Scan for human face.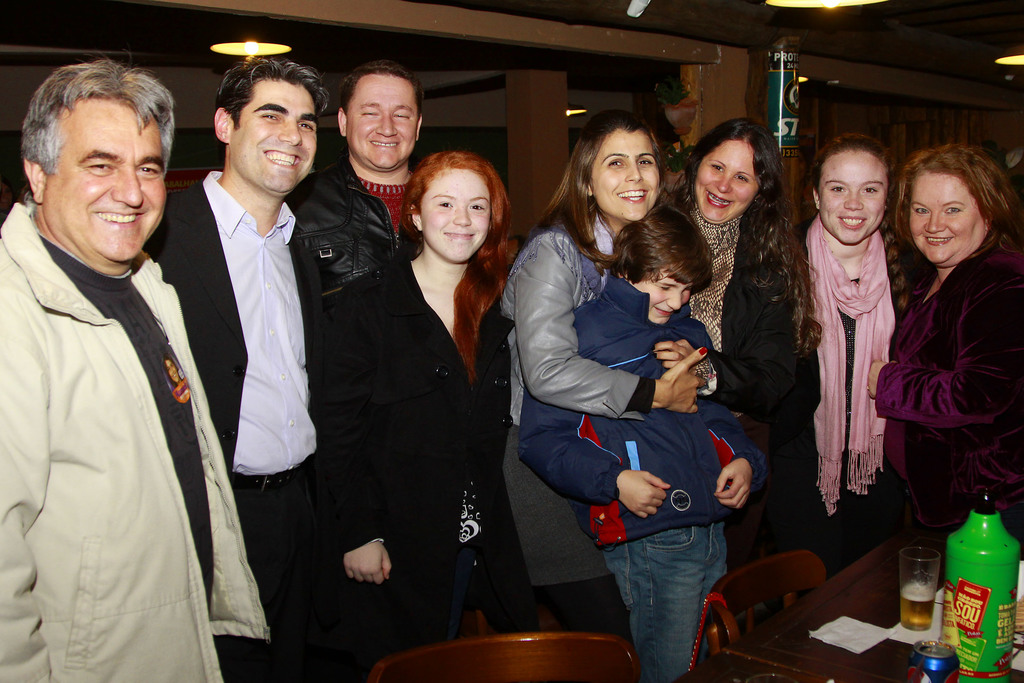
Scan result: (694, 140, 764, 225).
